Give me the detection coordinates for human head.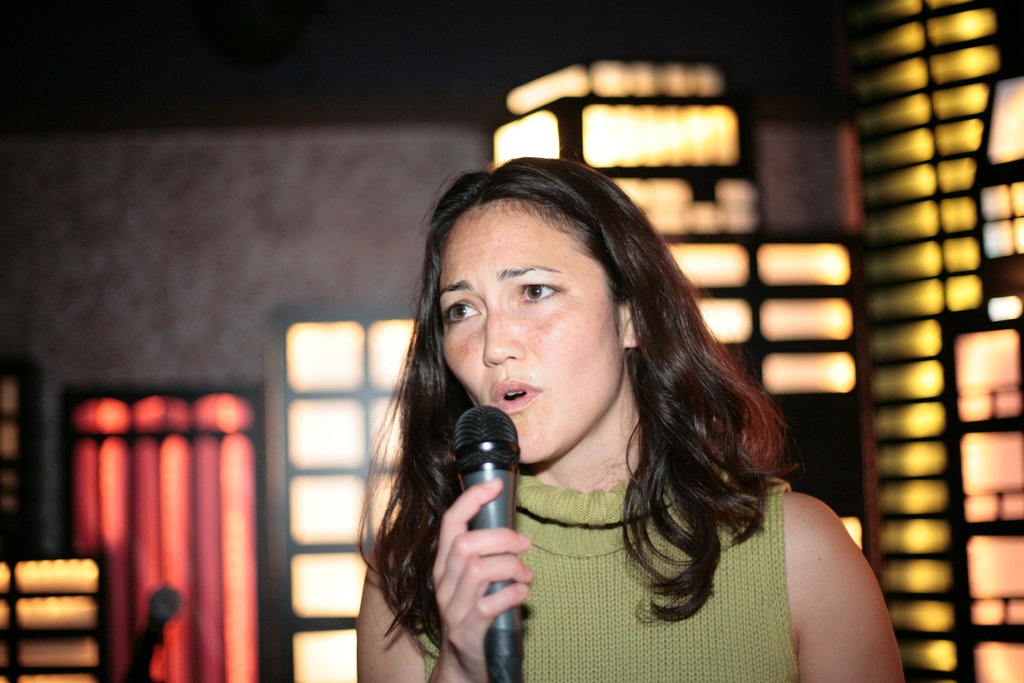
BBox(418, 156, 697, 443).
